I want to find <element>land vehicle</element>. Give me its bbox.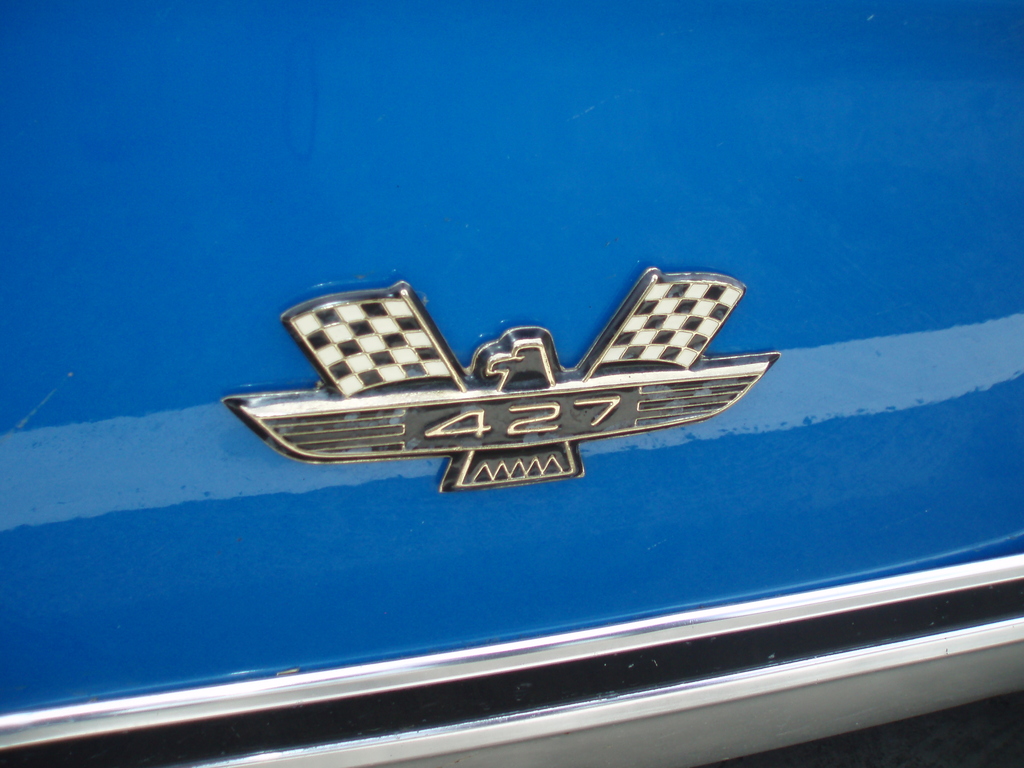
region(0, 1, 1021, 767).
